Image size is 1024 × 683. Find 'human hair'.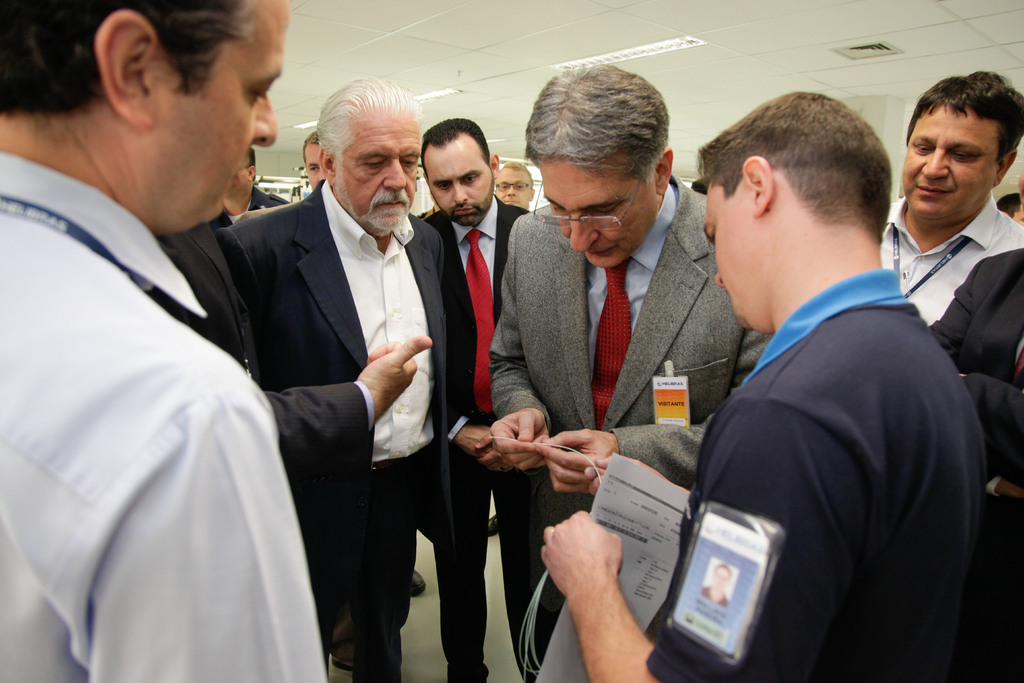
Rect(525, 63, 671, 187).
